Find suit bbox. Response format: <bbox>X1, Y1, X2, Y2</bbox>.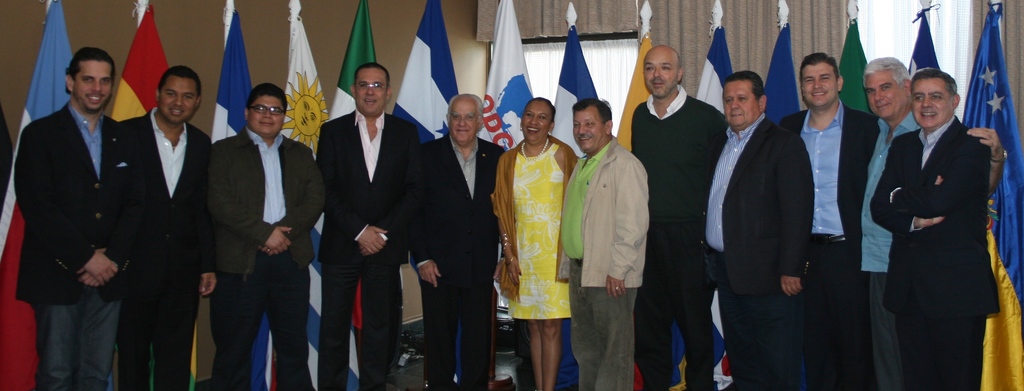
<bbox>9, 102, 120, 301</bbox>.
